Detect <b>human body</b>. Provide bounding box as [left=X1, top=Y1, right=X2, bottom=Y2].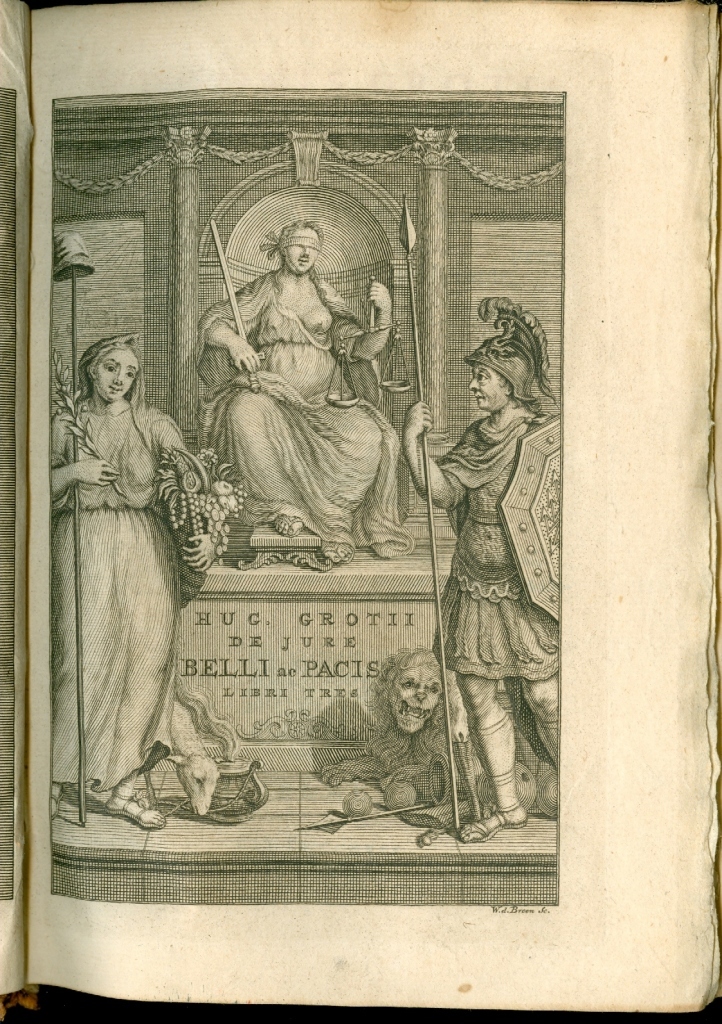
[left=418, top=252, right=552, bottom=847].
